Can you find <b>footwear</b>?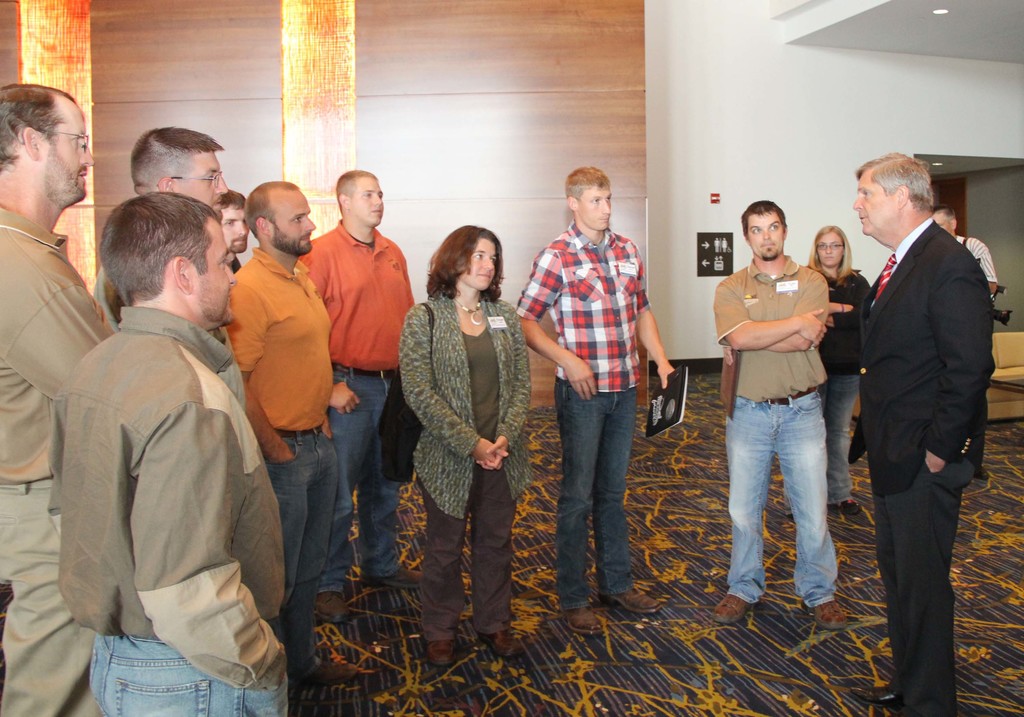
Yes, bounding box: x1=840 y1=495 x2=860 y2=515.
